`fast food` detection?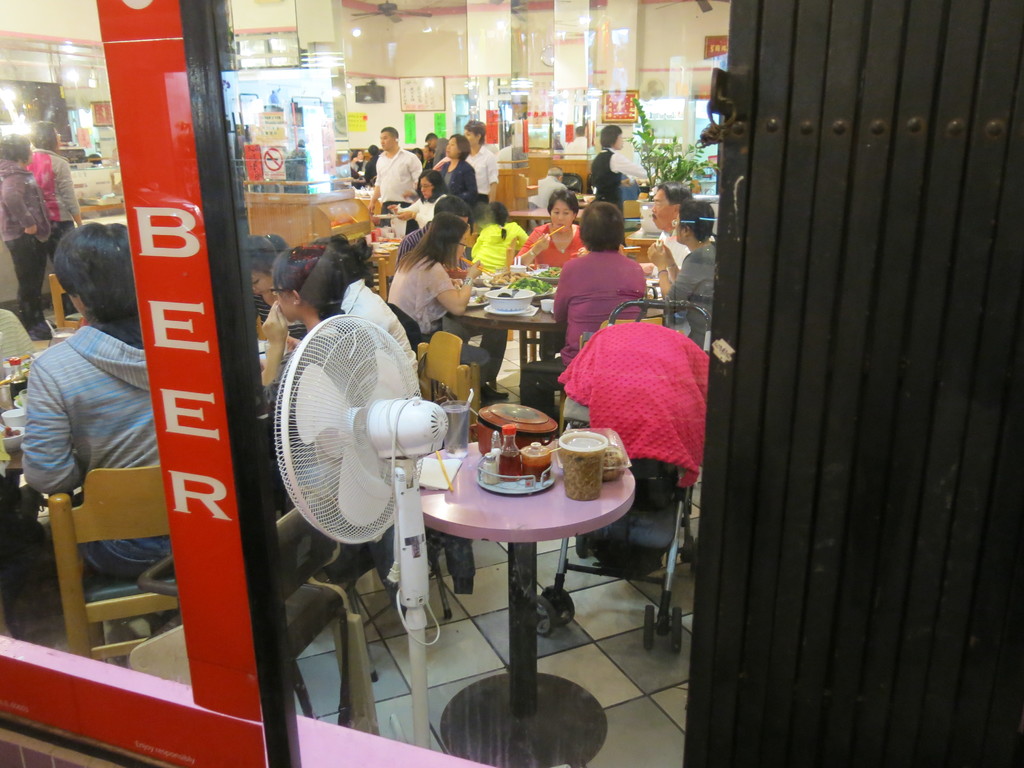
(x1=534, y1=259, x2=563, y2=278)
